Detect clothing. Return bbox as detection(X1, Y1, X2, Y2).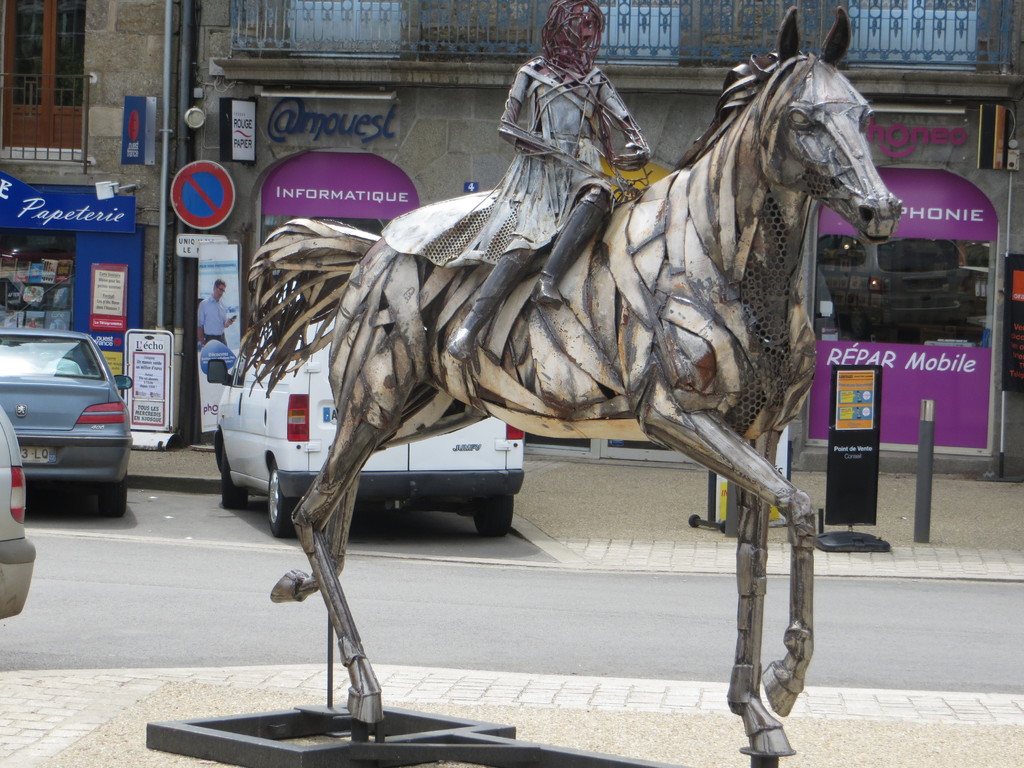
detection(384, 130, 618, 265).
